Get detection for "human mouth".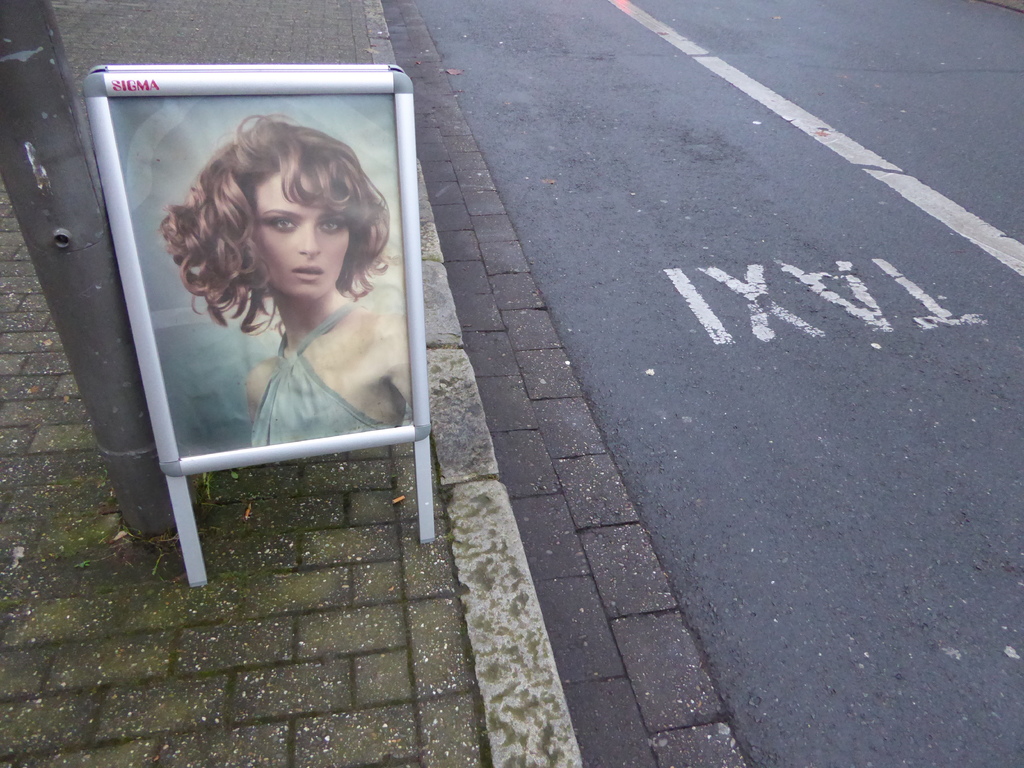
Detection: [293,270,321,280].
